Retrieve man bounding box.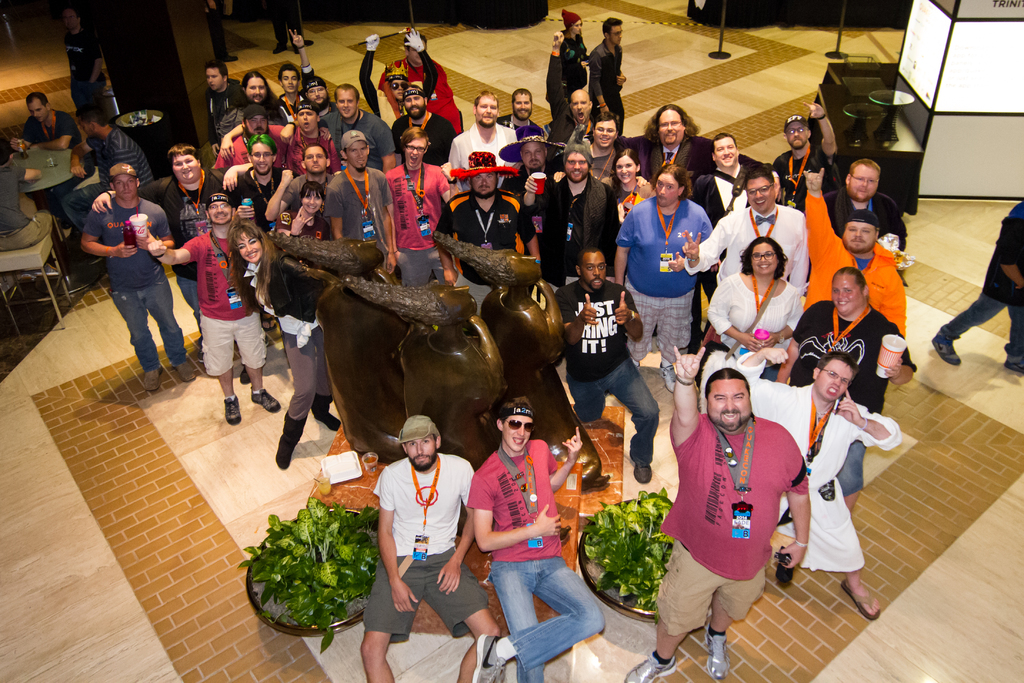
Bounding box: {"x1": 541, "y1": 29, "x2": 593, "y2": 168}.
